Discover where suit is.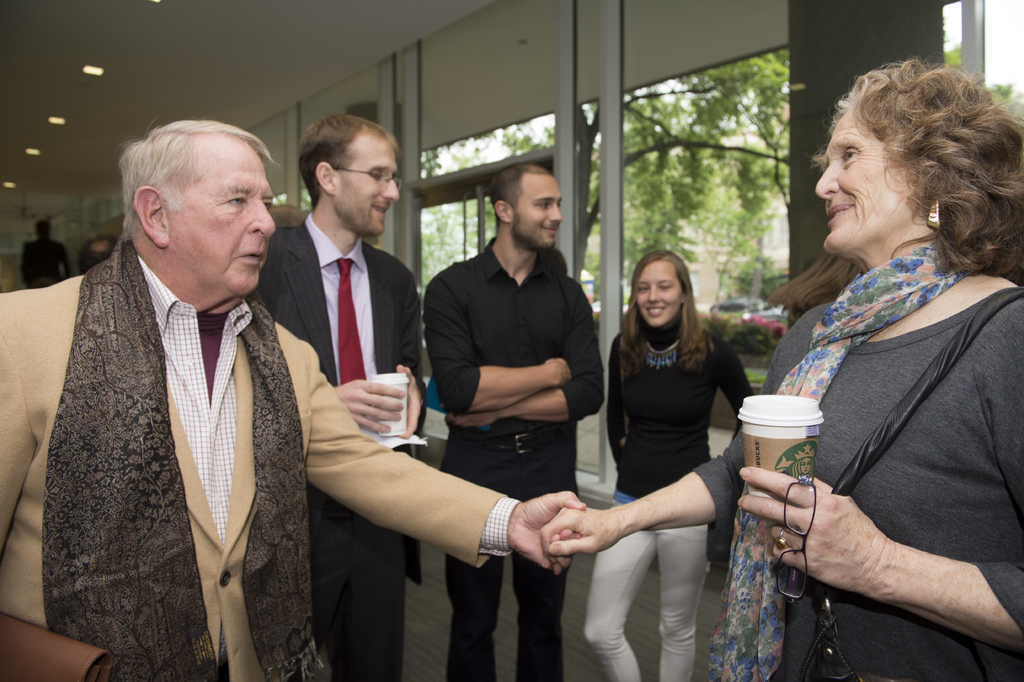
Discovered at BBox(254, 213, 425, 681).
